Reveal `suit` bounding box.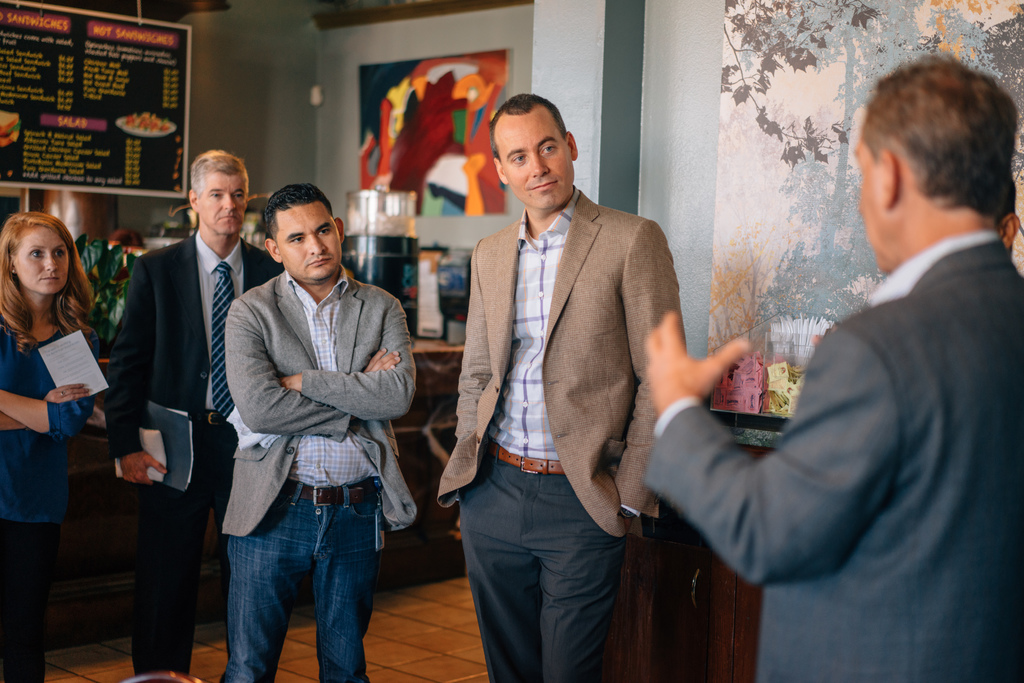
Revealed: 102, 228, 287, 681.
